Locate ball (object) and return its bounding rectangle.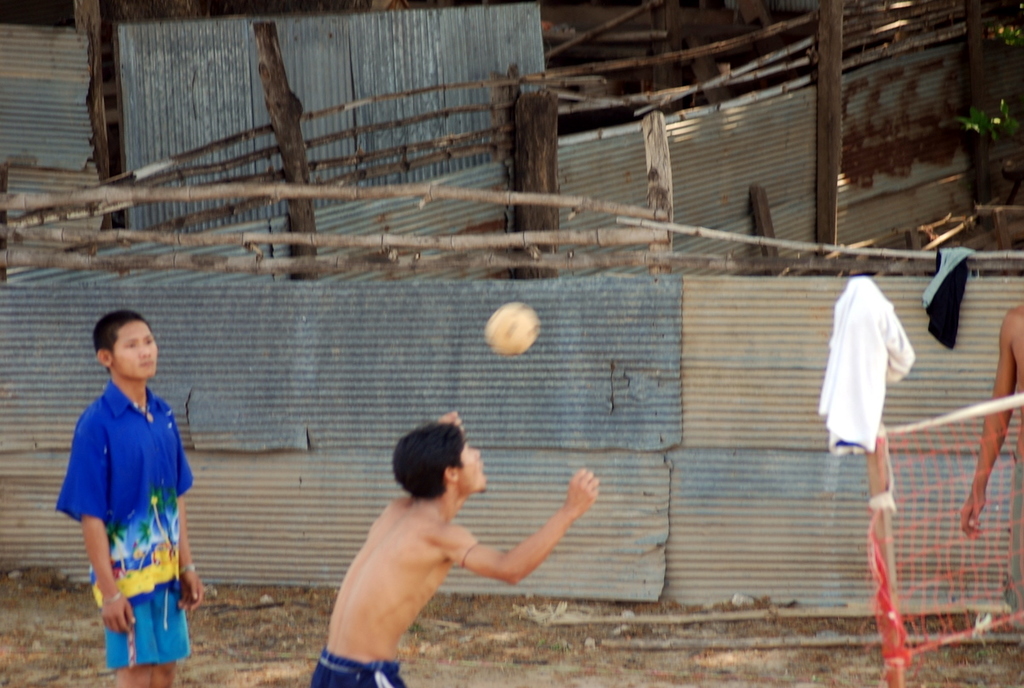
486:300:543:358.
